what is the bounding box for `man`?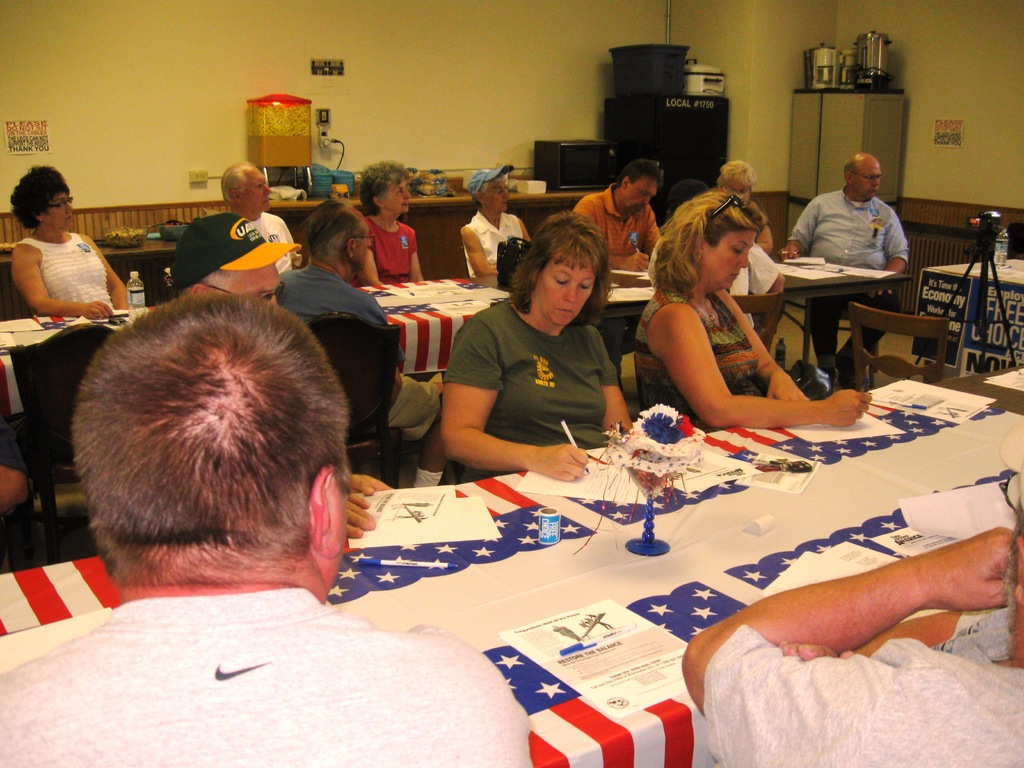
<region>221, 158, 301, 282</region>.
